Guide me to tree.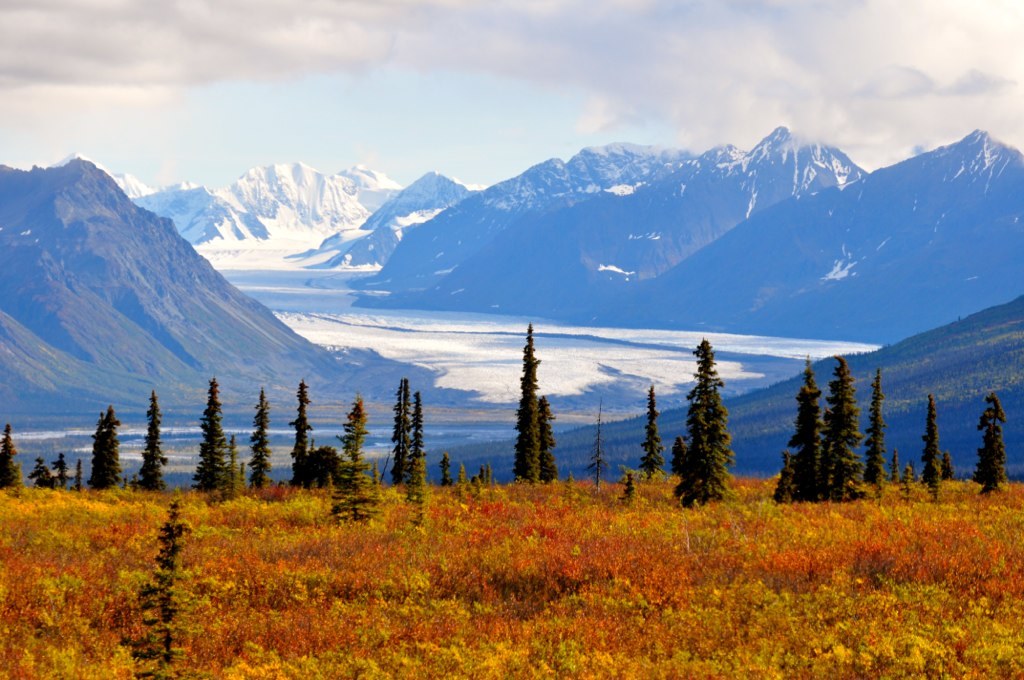
Guidance: 921, 394, 946, 491.
